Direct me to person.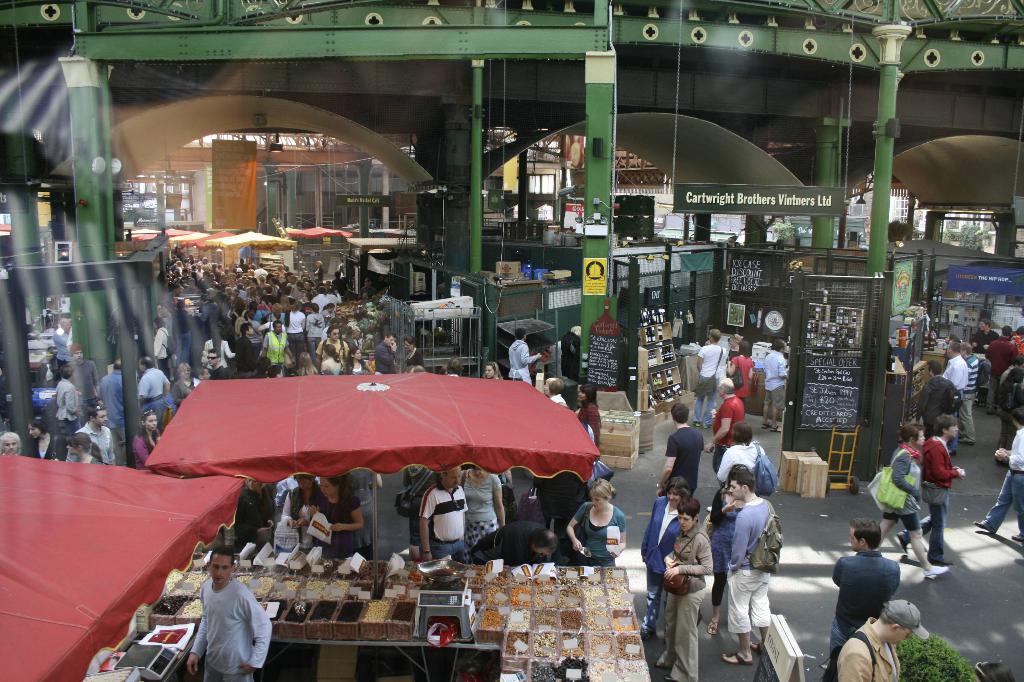
Direction: (568, 476, 627, 568).
